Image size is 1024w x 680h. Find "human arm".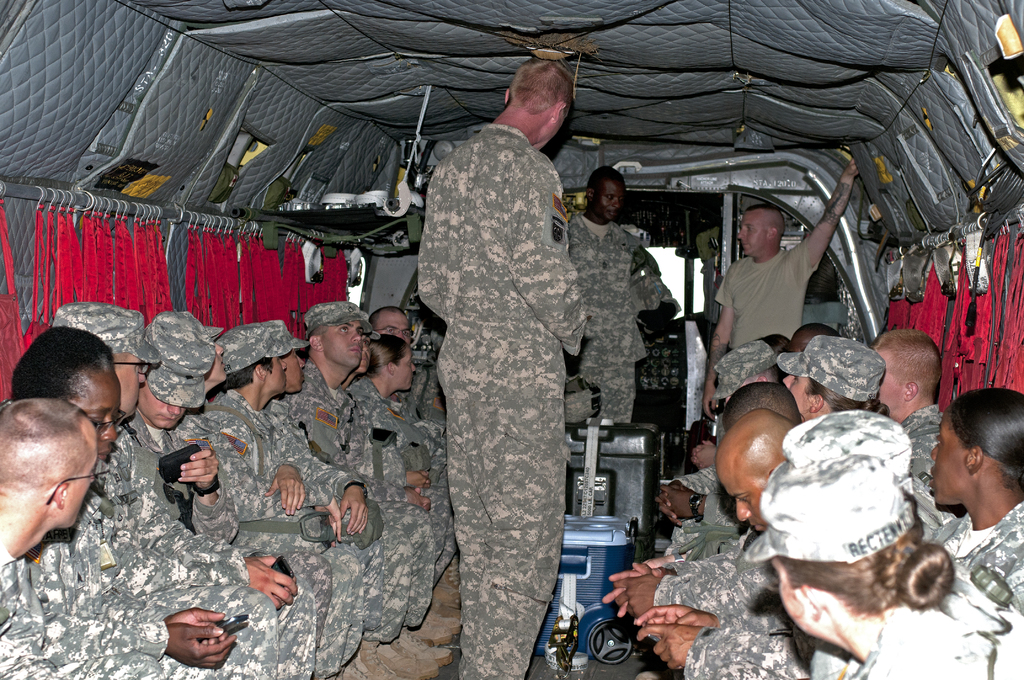
crop(314, 453, 368, 535).
